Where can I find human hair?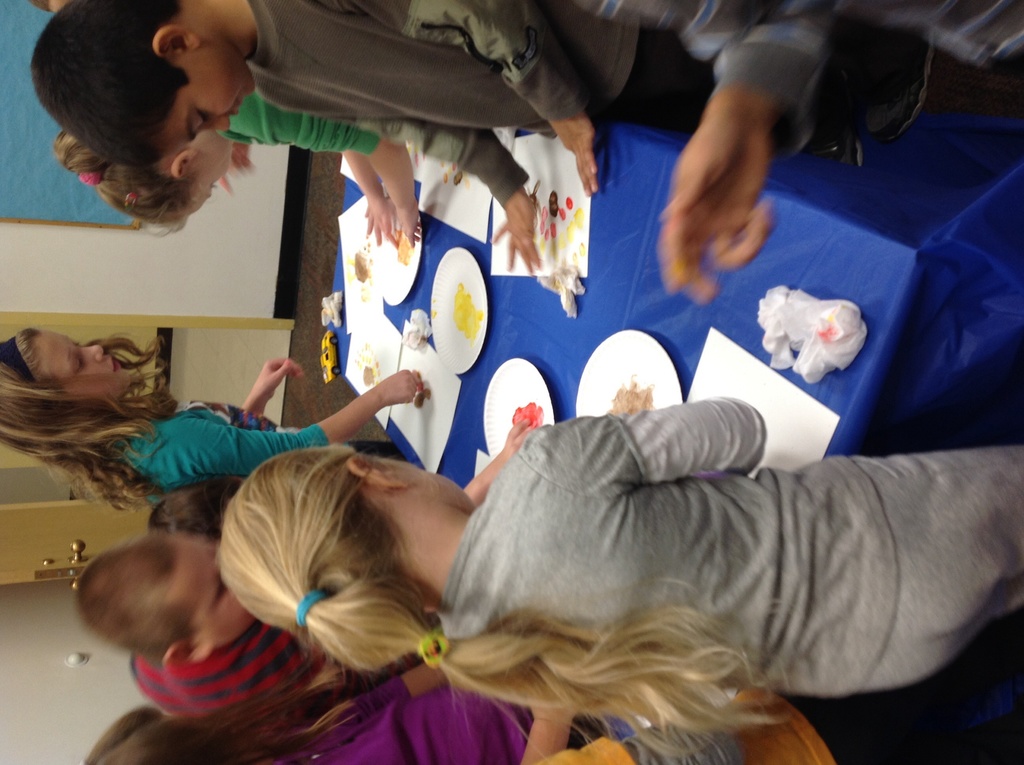
You can find it at (x1=74, y1=531, x2=187, y2=666).
